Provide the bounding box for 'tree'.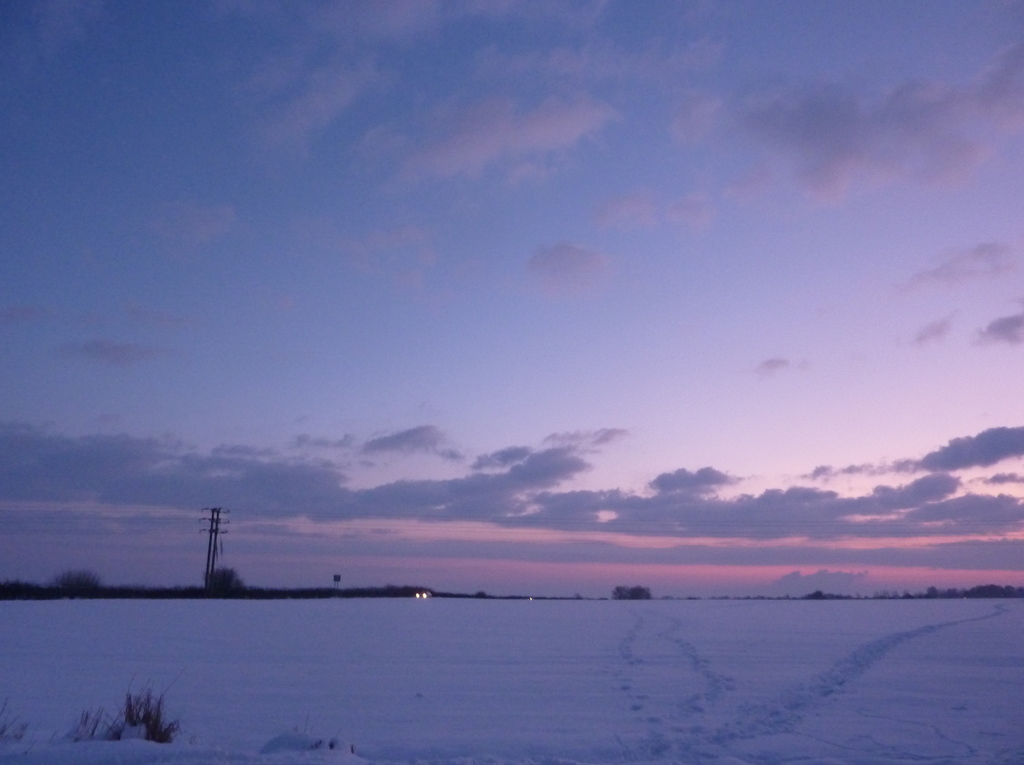
locate(608, 576, 660, 607).
